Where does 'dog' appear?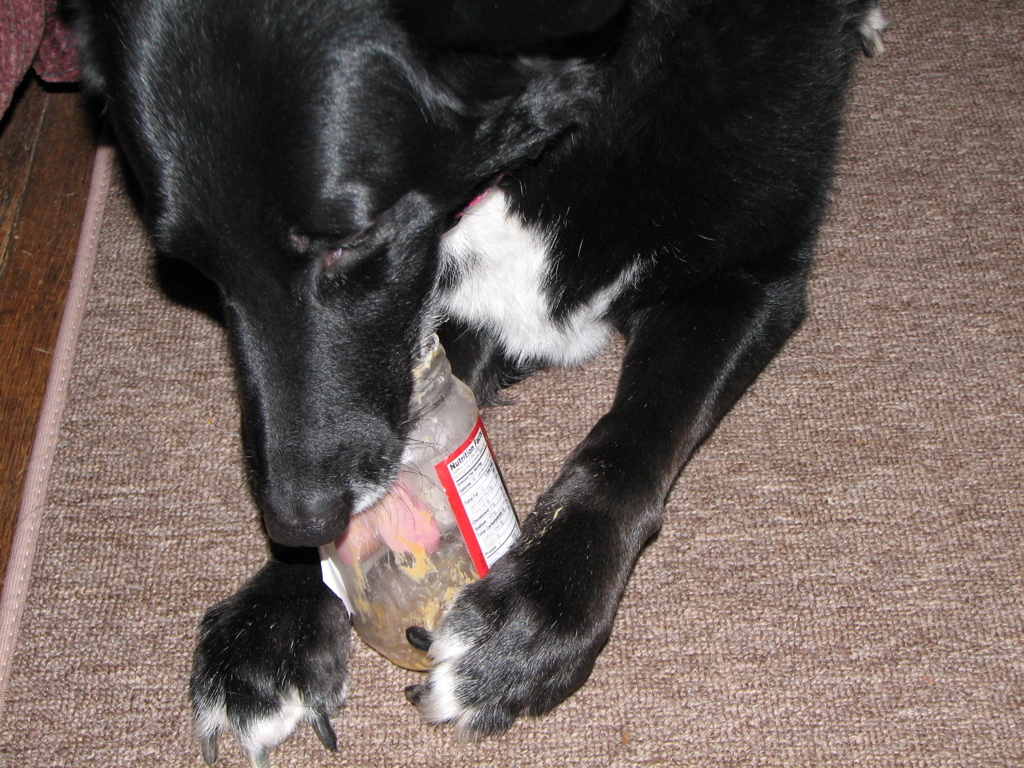
Appears at {"left": 44, "top": 0, "right": 891, "bottom": 766}.
